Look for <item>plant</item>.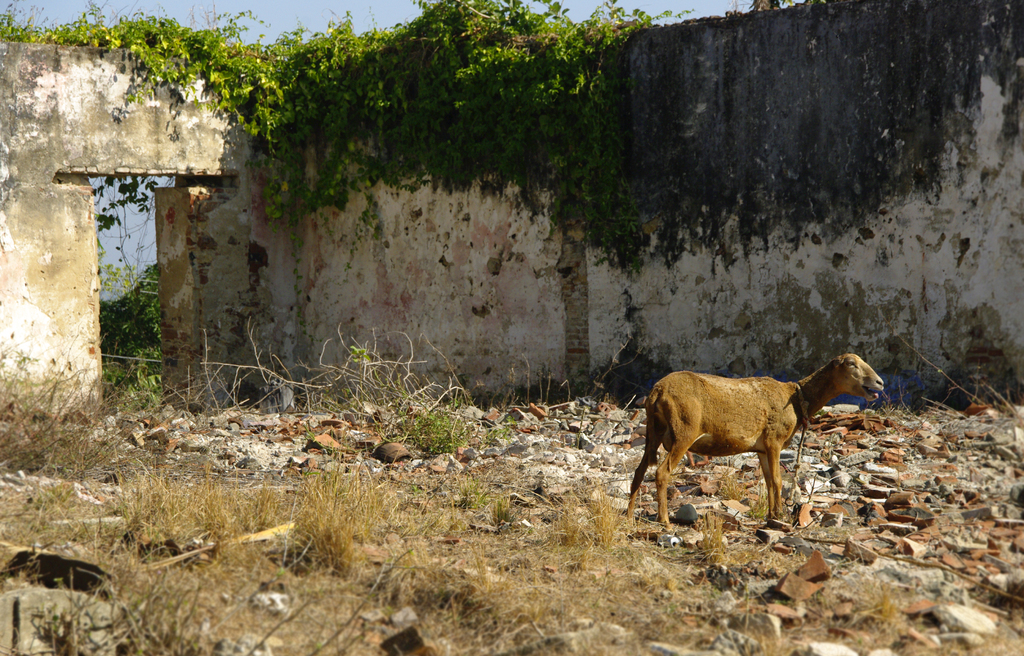
Found: pyautogui.locateOnScreen(557, 501, 591, 546).
